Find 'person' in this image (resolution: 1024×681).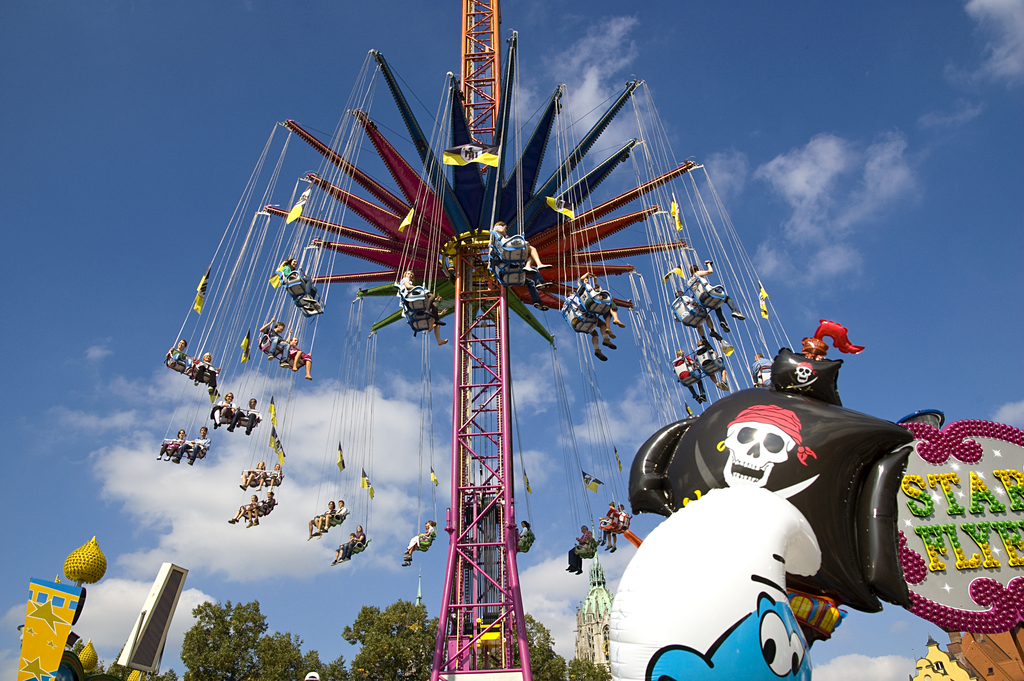
(404, 520, 435, 554).
